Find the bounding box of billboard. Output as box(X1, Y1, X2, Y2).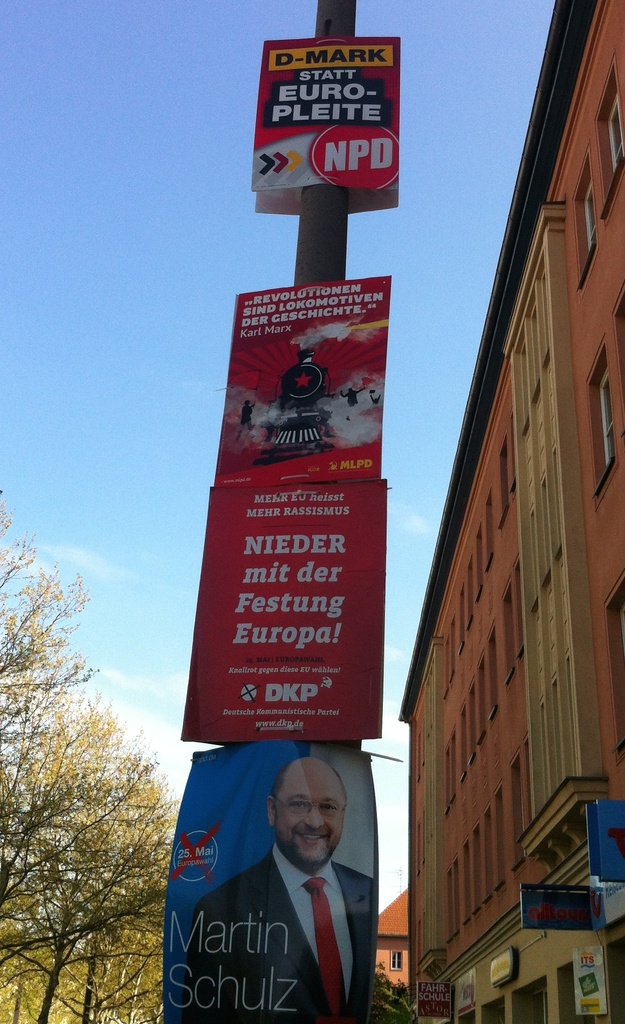
box(248, 35, 404, 187).
